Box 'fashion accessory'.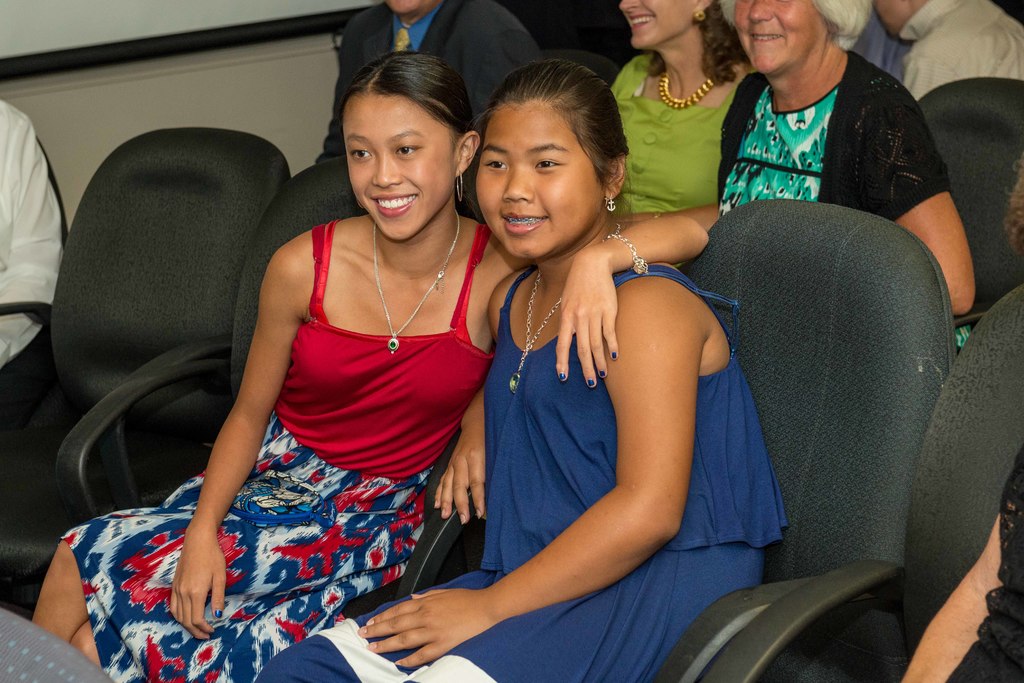
453 169 465 203.
